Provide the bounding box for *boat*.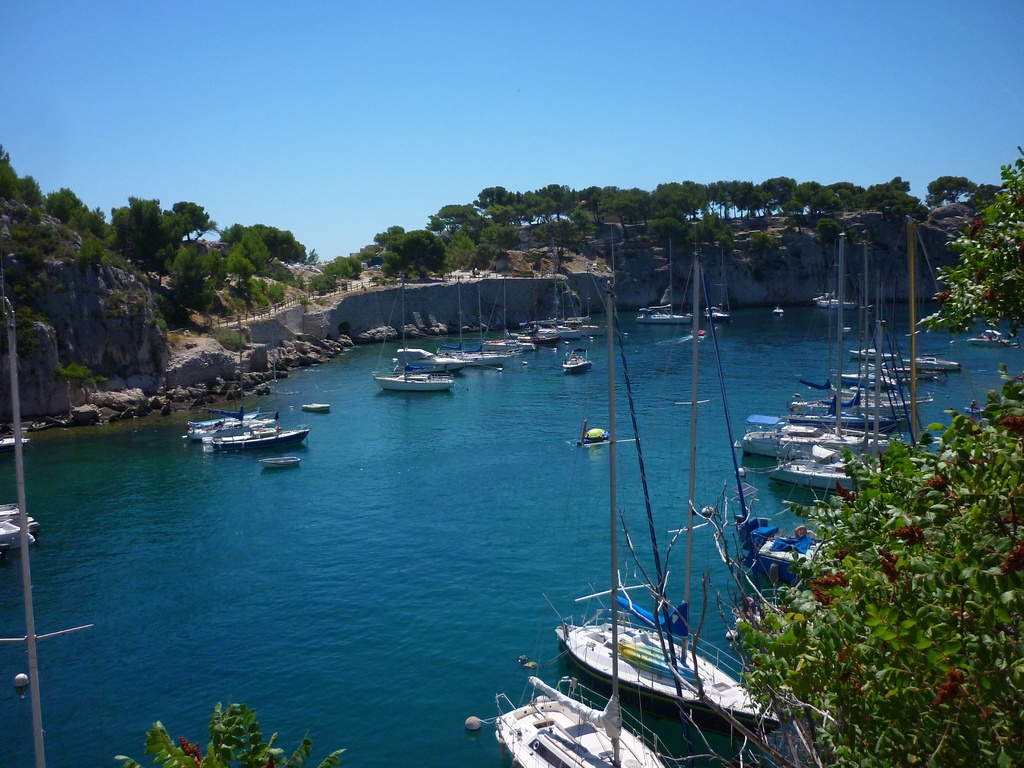
BBox(433, 270, 515, 367).
